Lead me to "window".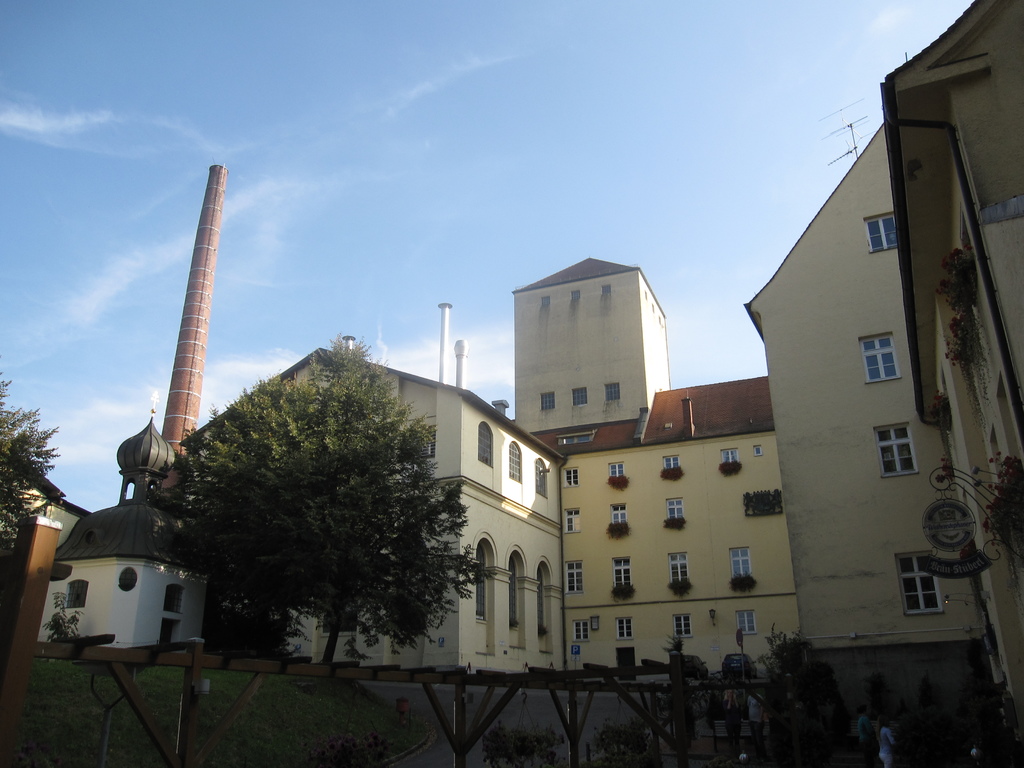
Lead to pyautogui.locateOnScreen(893, 552, 943, 618).
